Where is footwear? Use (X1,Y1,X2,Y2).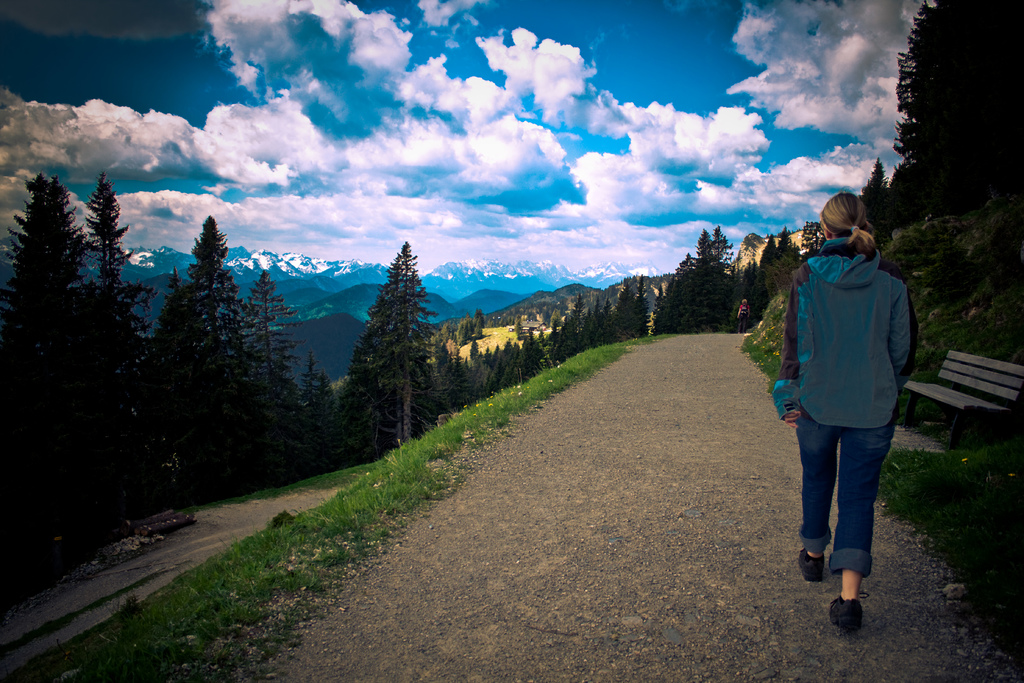
(797,548,828,582).
